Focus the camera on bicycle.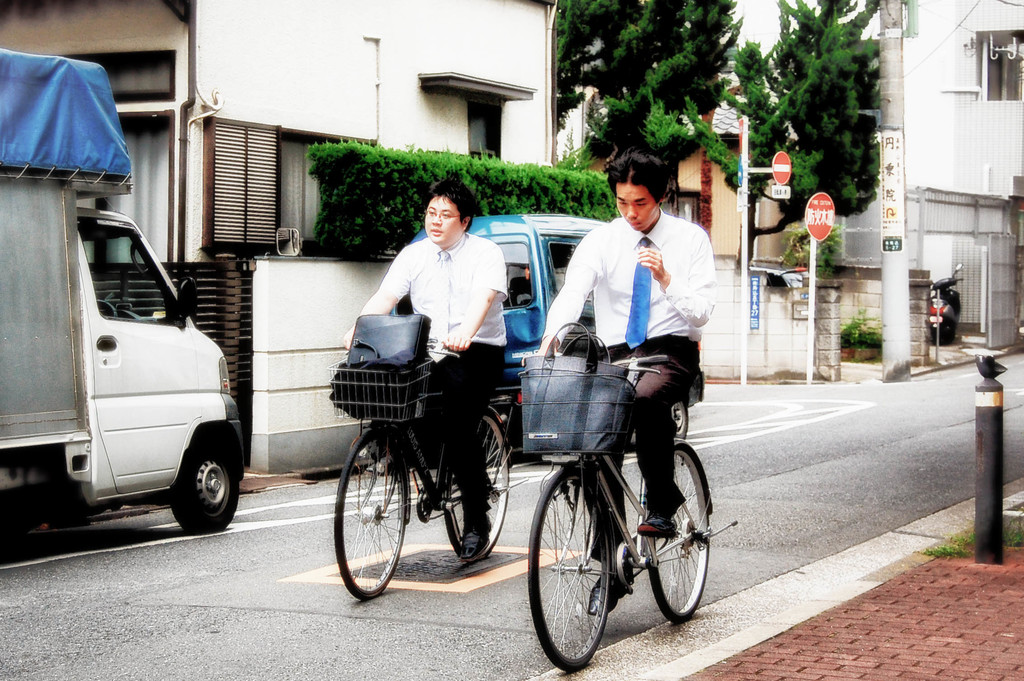
Focus region: (517, 333, 723, 659).
